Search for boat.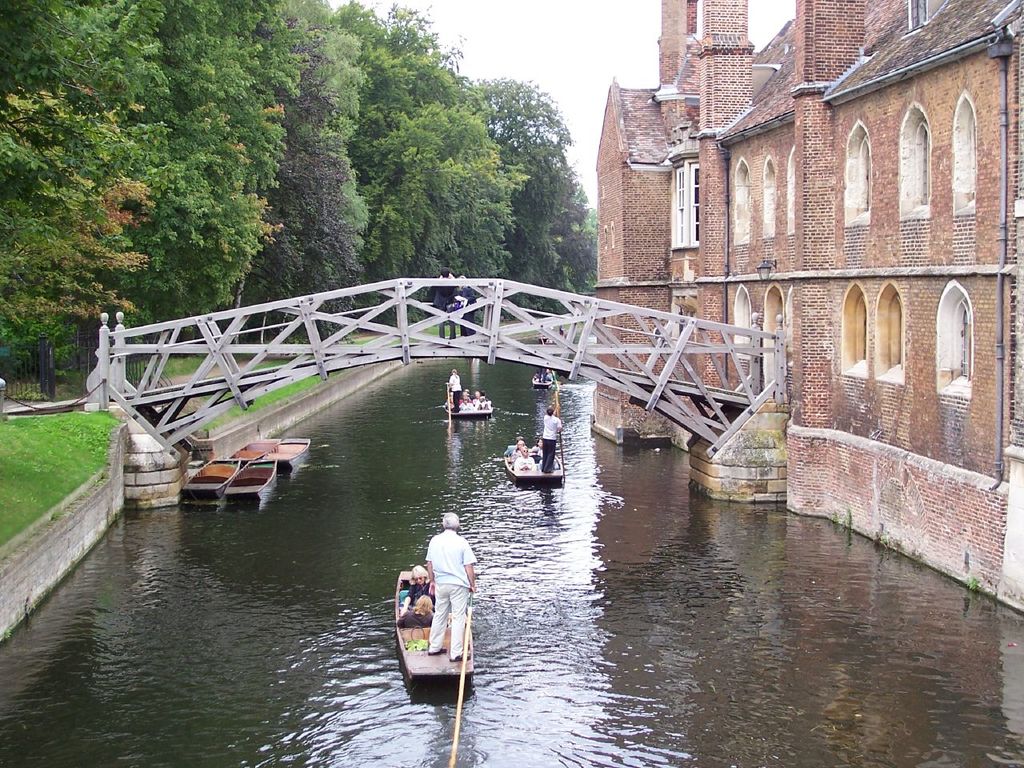
Found at 534:371:558:387.
